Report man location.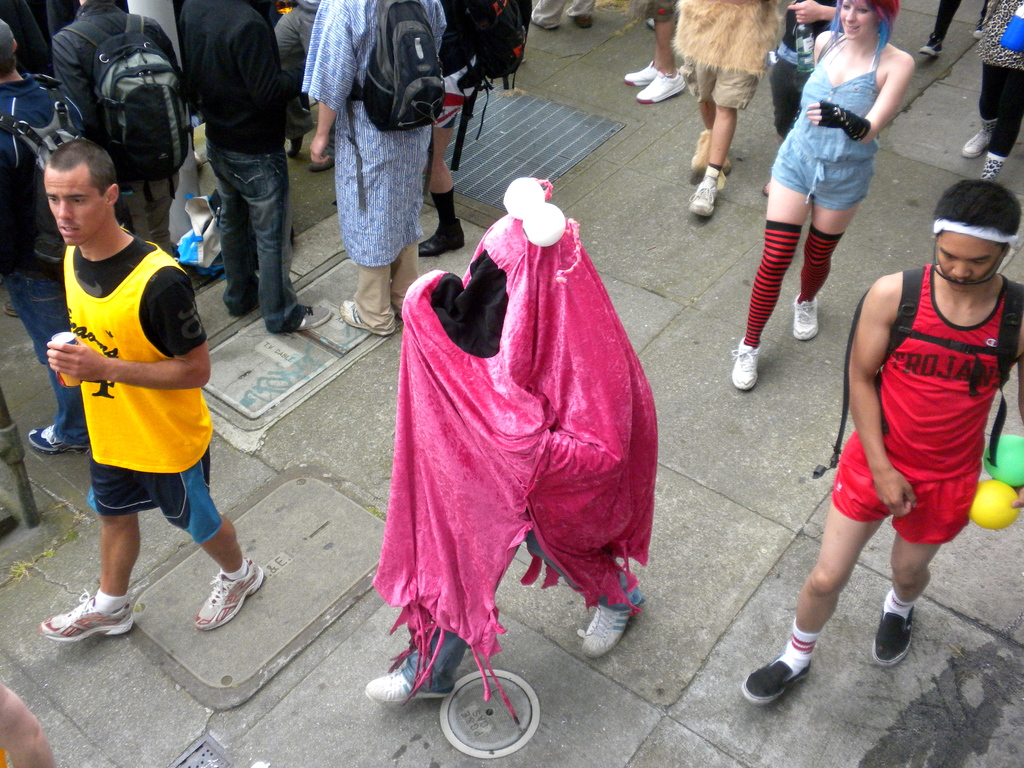
Report: 53/0/181/259.
